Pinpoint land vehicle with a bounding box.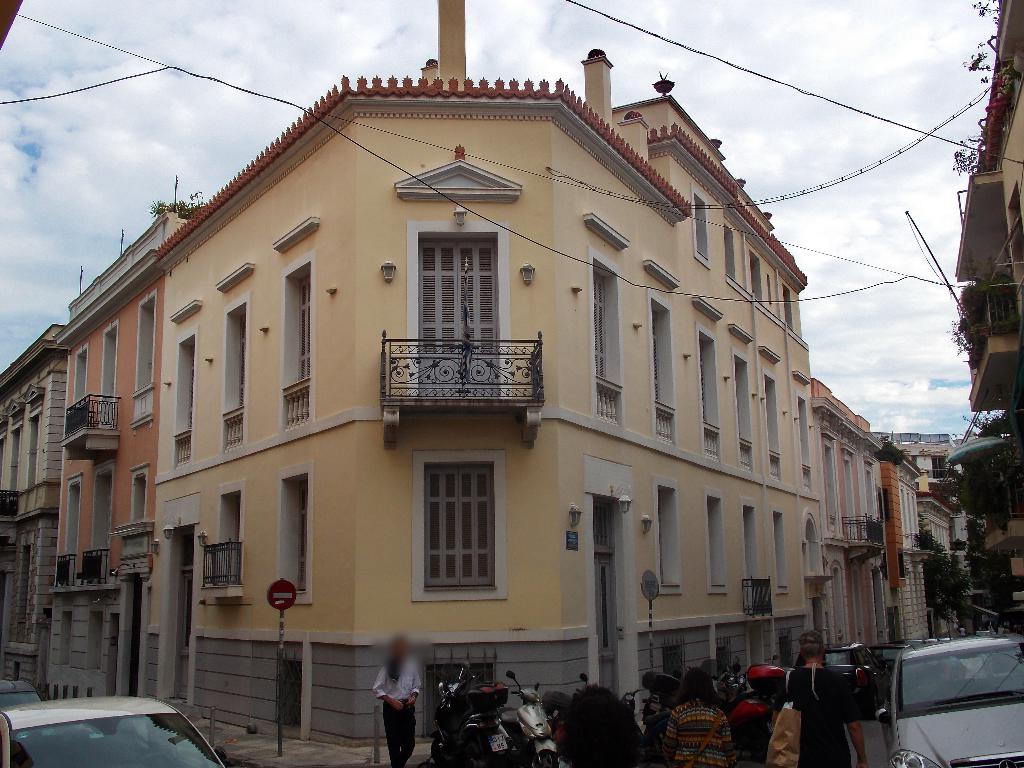
[801, 642, 888, 675].
